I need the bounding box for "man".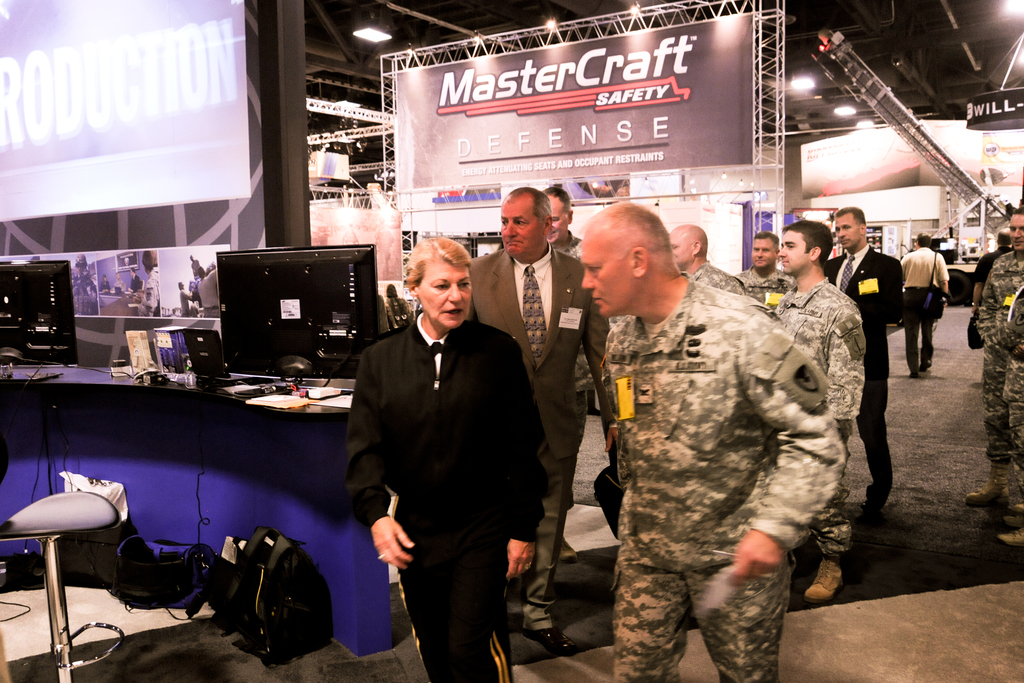
Here it is: rect(665, 224, 746, 295).
